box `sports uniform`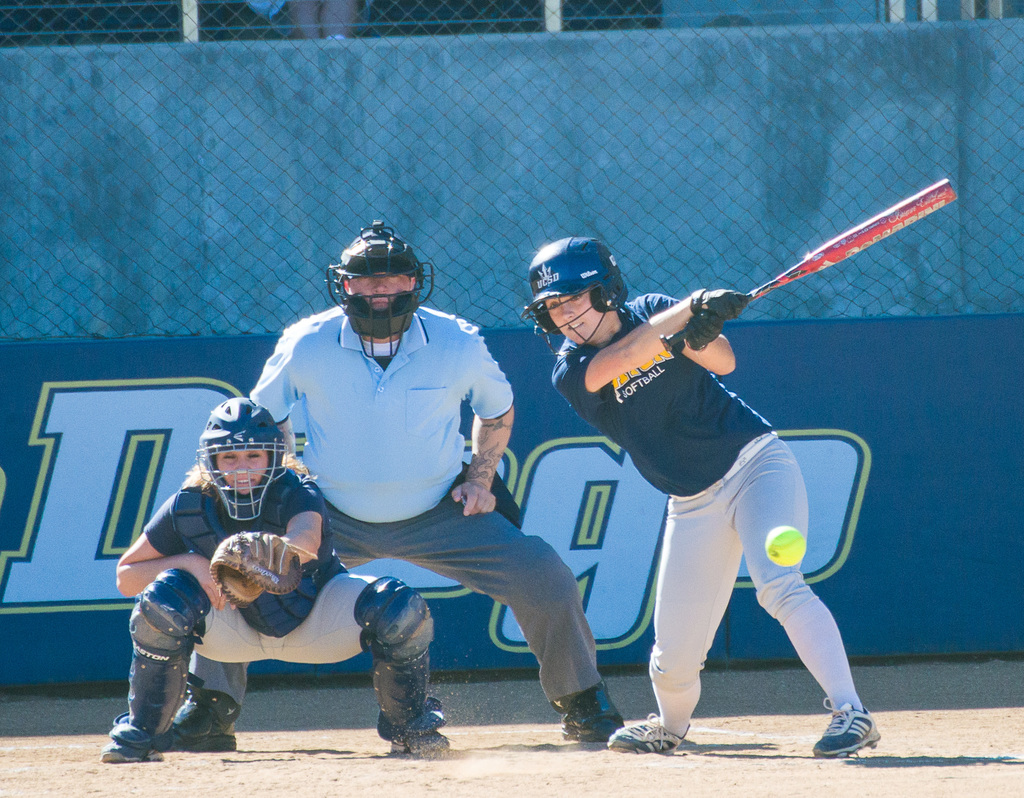
bbox=(522, 235, 882, 758)
